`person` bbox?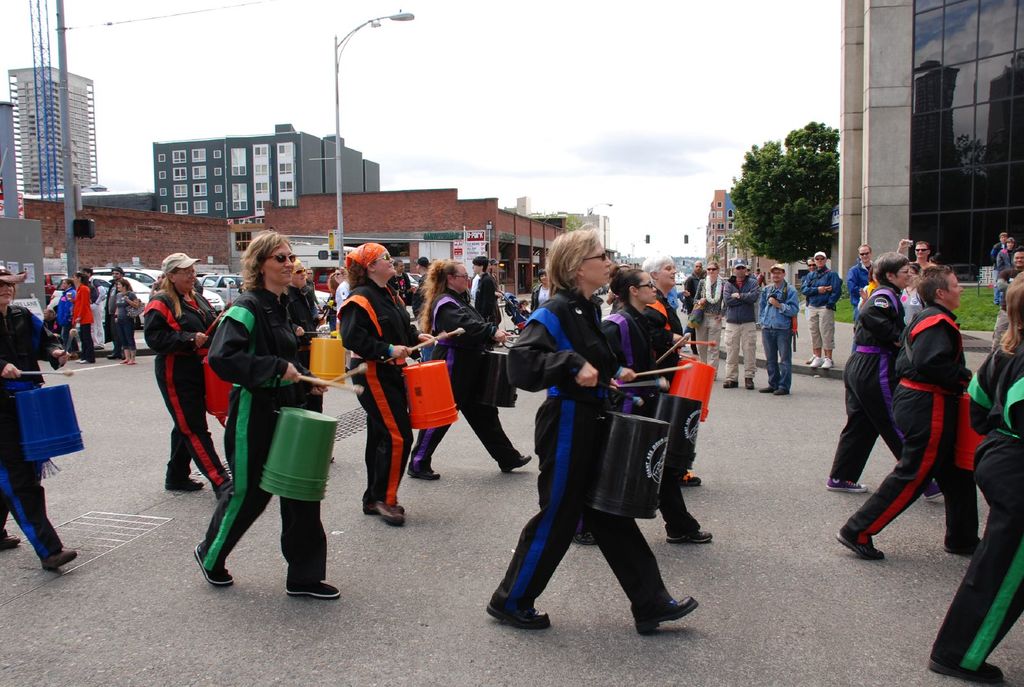
47, 276, 75, 357
